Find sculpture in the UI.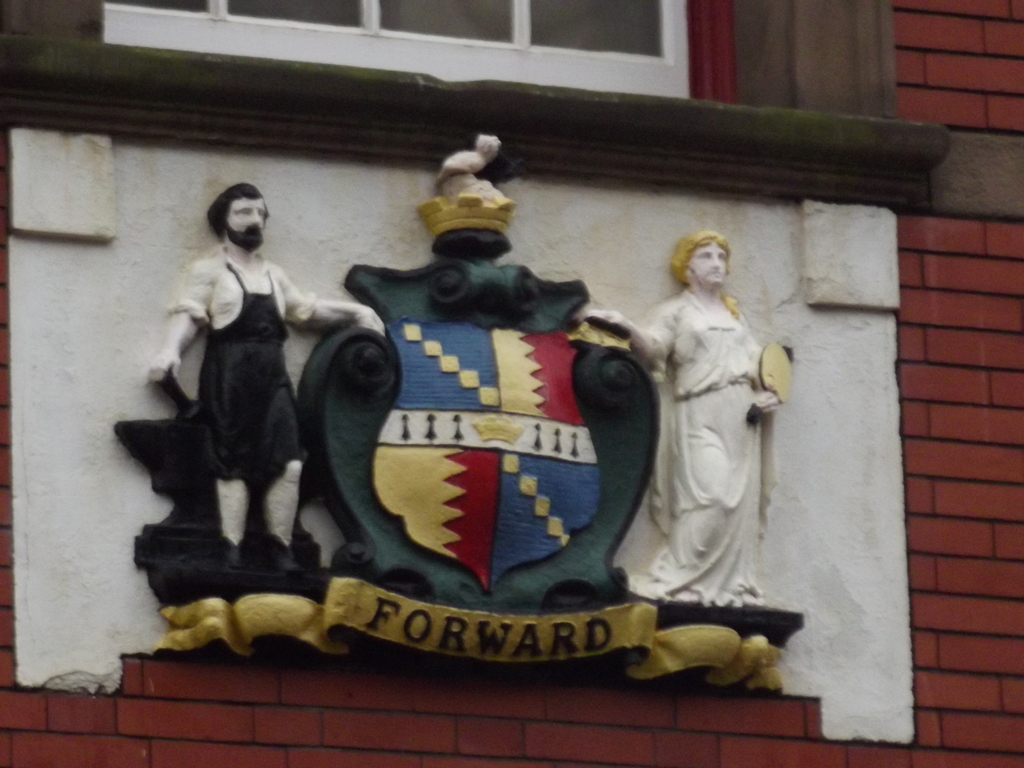
UI element at rect(608, 200, 798, 648).
